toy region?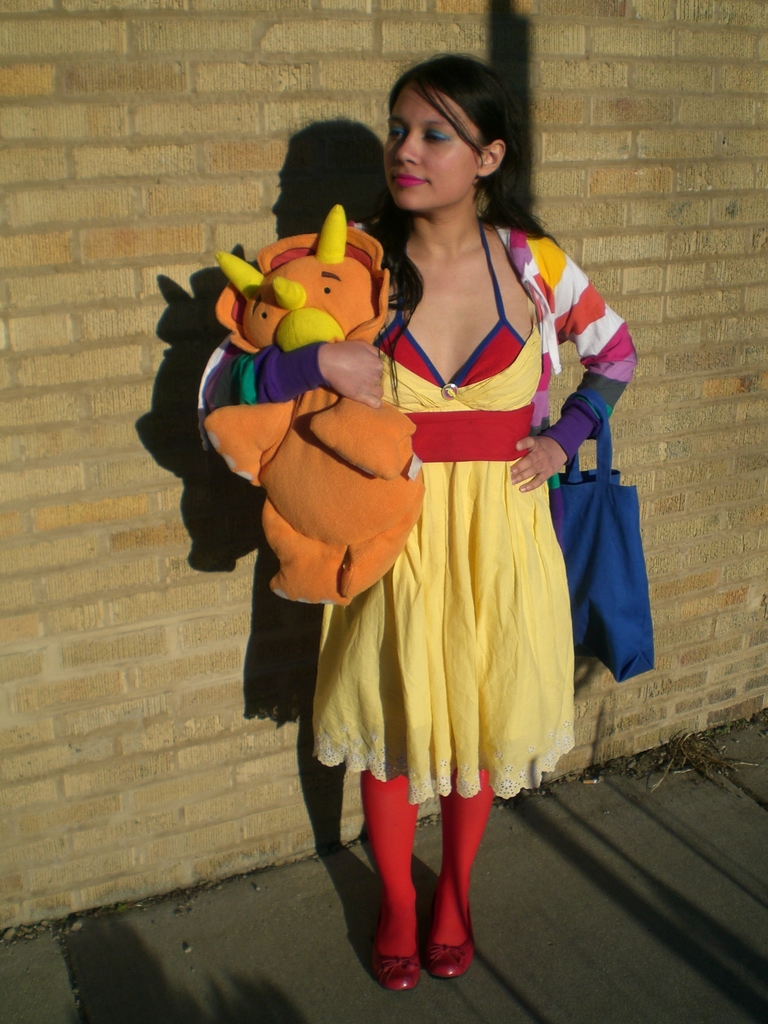
bbox(211, 199, 427, 603)
